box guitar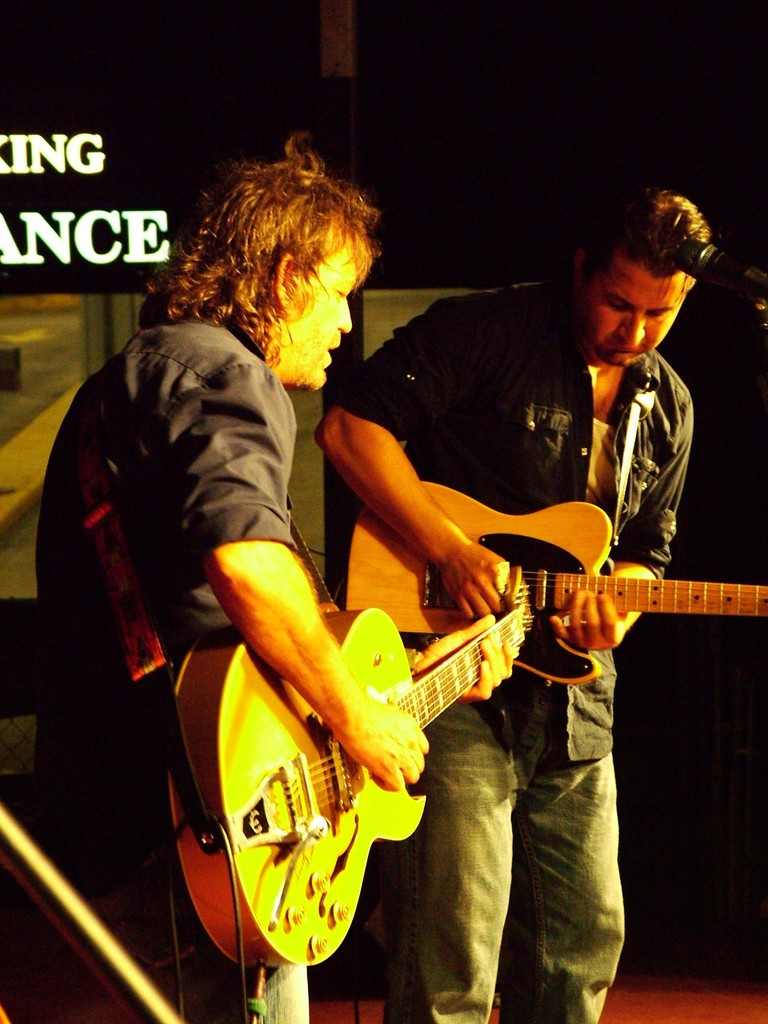
BBox(342, 479, 767, 685)
